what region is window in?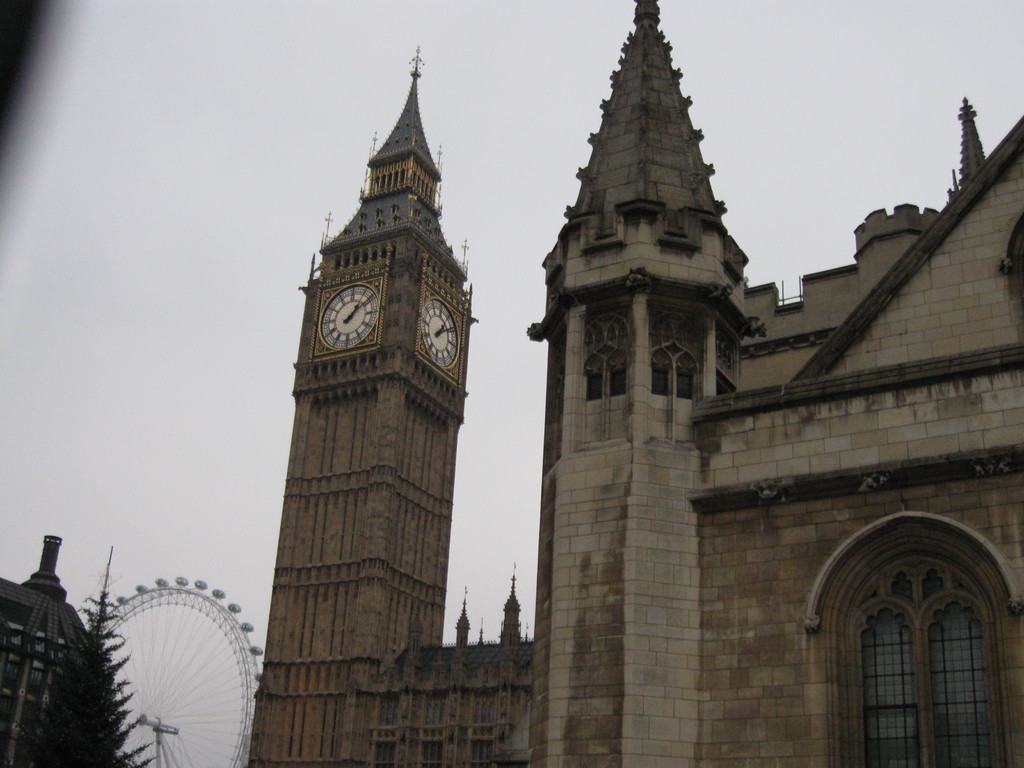
rect(644, 352, 690, 399).
